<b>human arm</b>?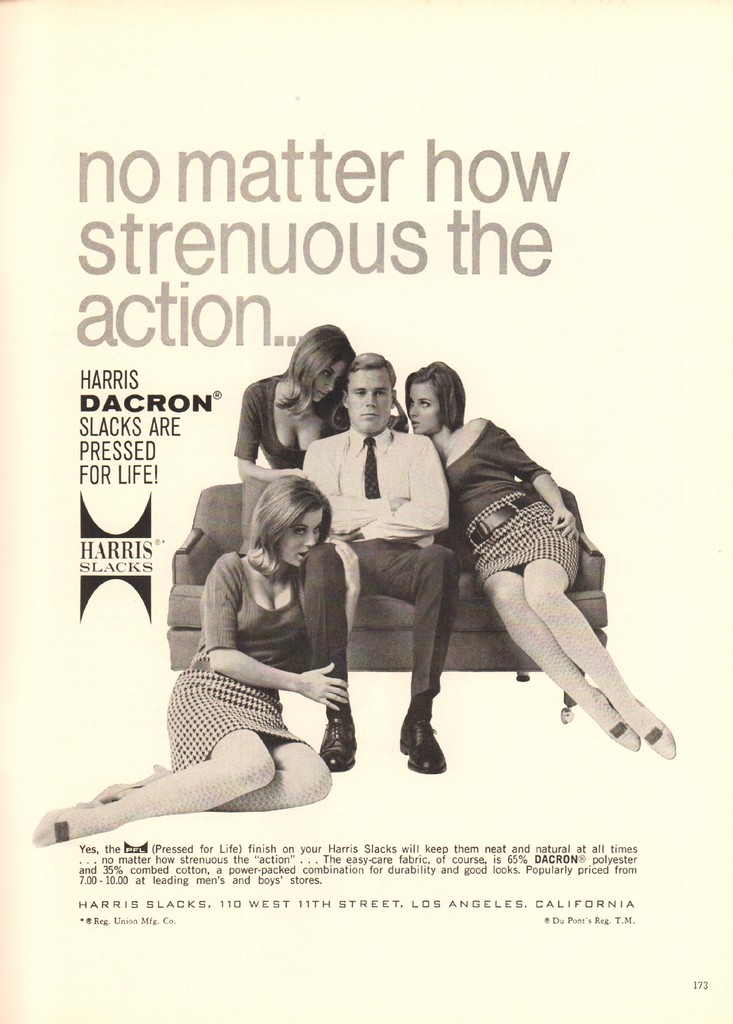
x1=339, y1=419, x2=459, y2=550
